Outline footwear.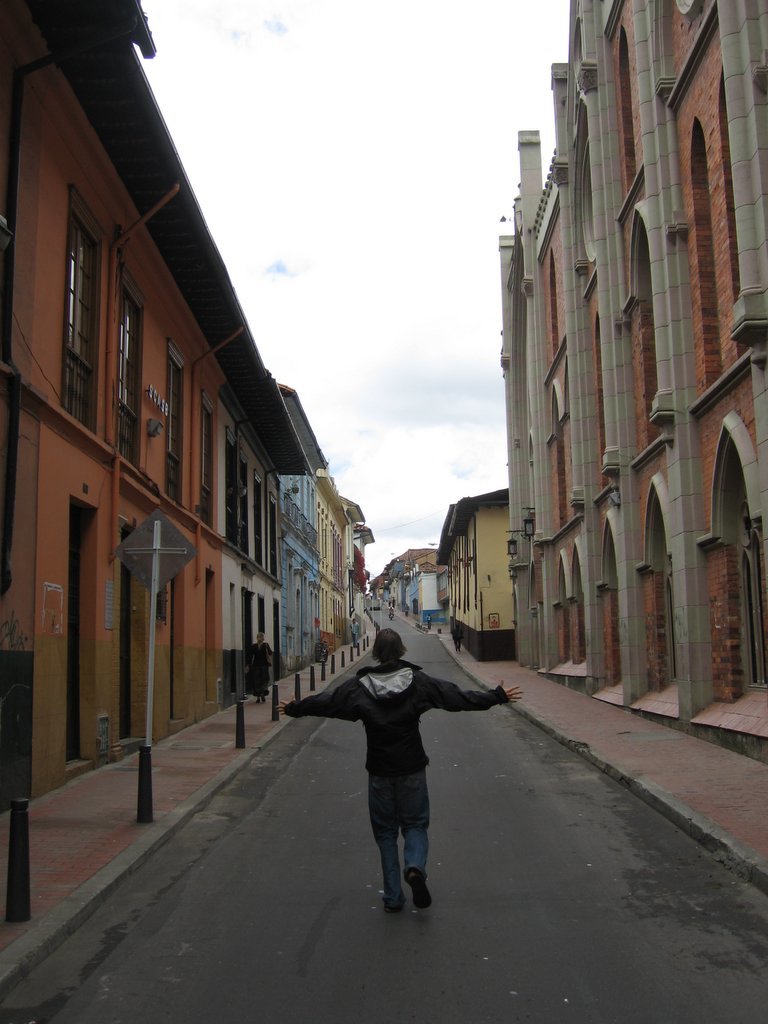
Outline: (401, 861, 435, 915).
